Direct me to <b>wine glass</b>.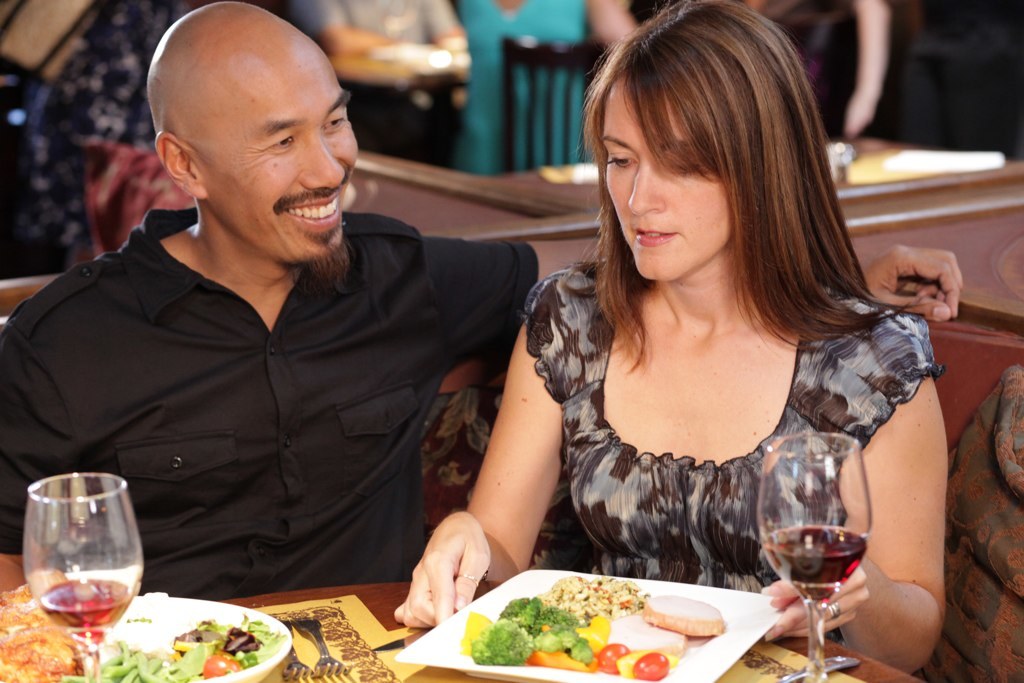
Direction: left=25, top=471, right=143, bottom=682.
